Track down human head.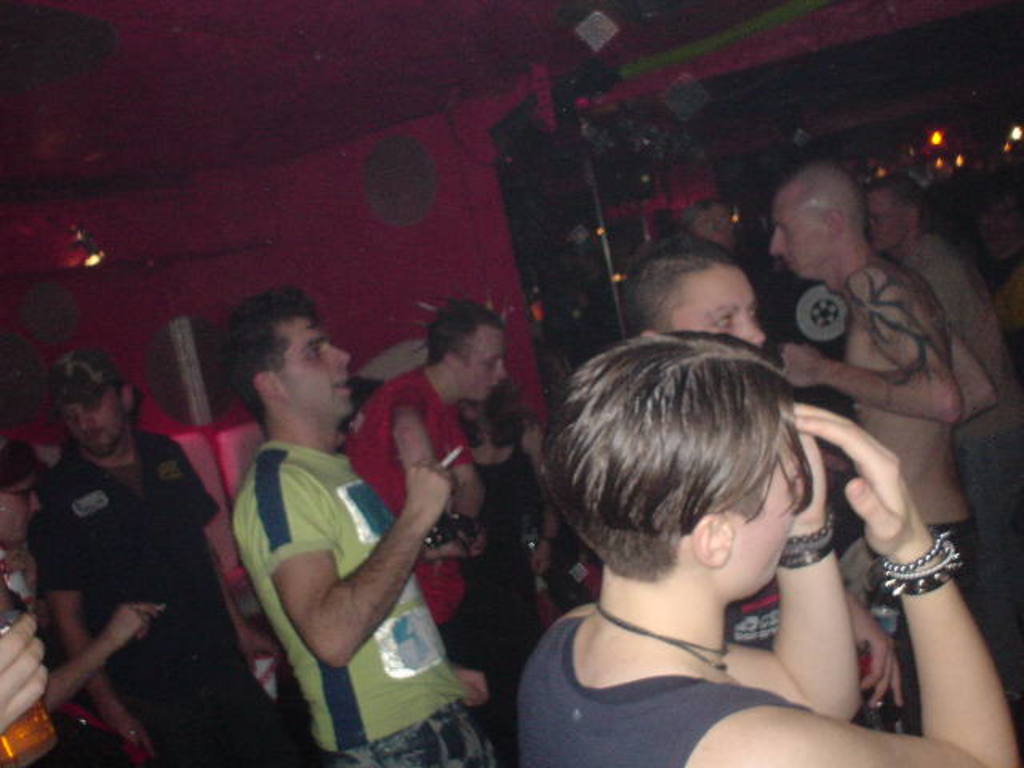
Tracked to rect(550, 328, 853, 622).
